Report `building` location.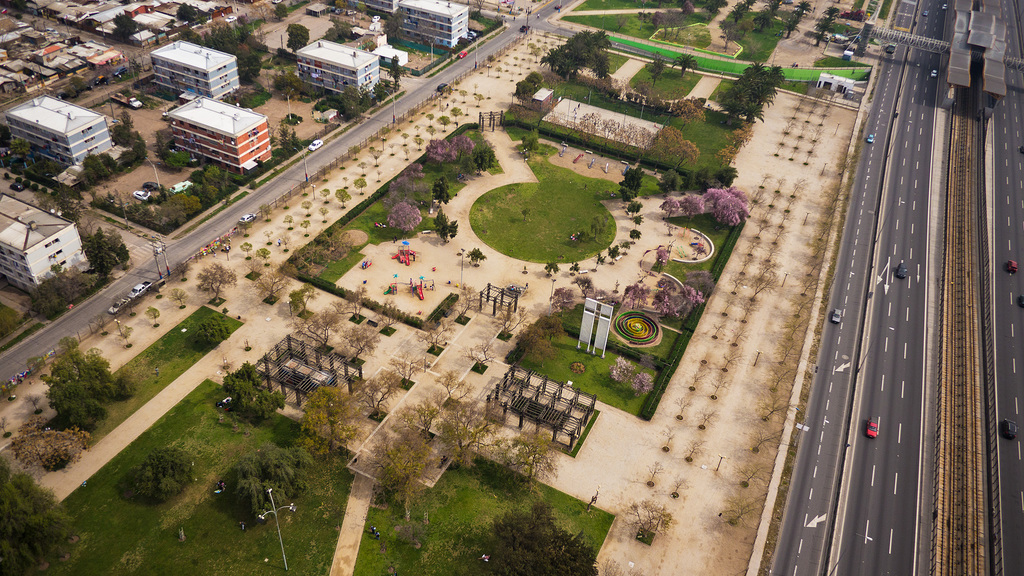
Report: bbox=[2, 87, 111, 163].
